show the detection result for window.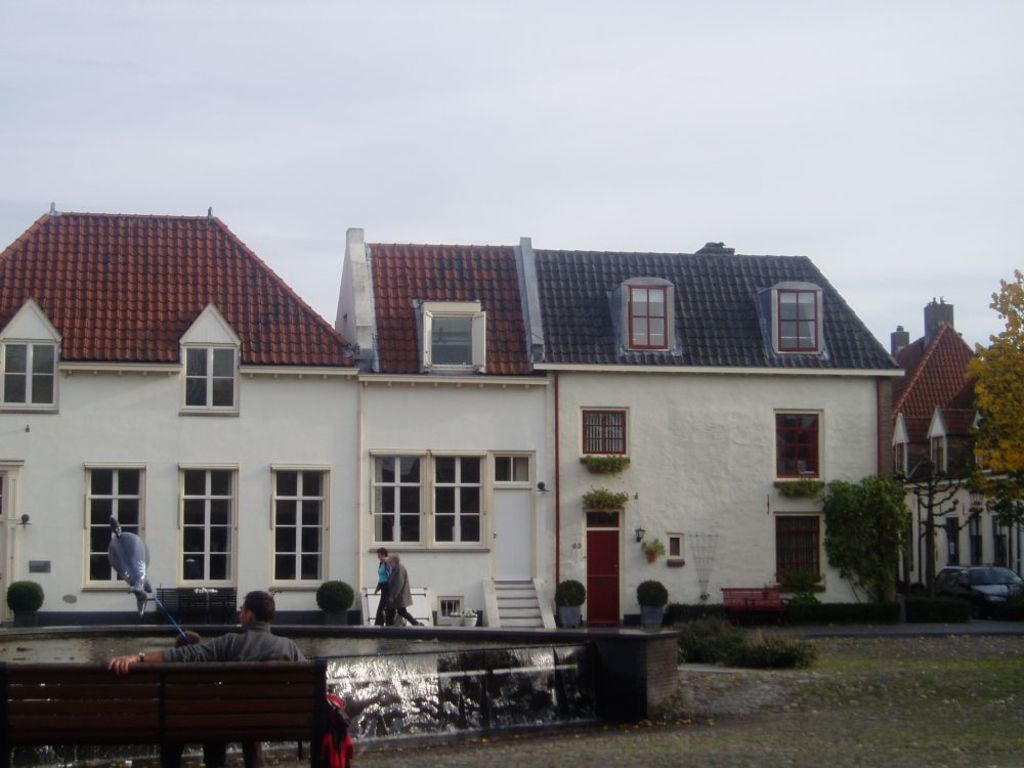
select_region(433, 598, 460, 623).
